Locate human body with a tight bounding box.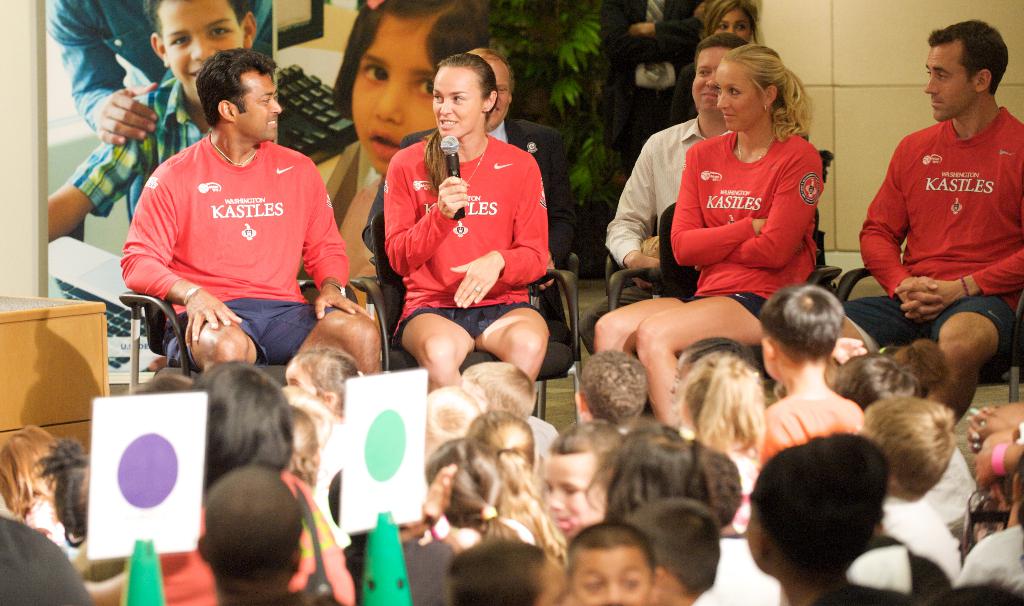
<region>671, 56, 698, 124</region>.
